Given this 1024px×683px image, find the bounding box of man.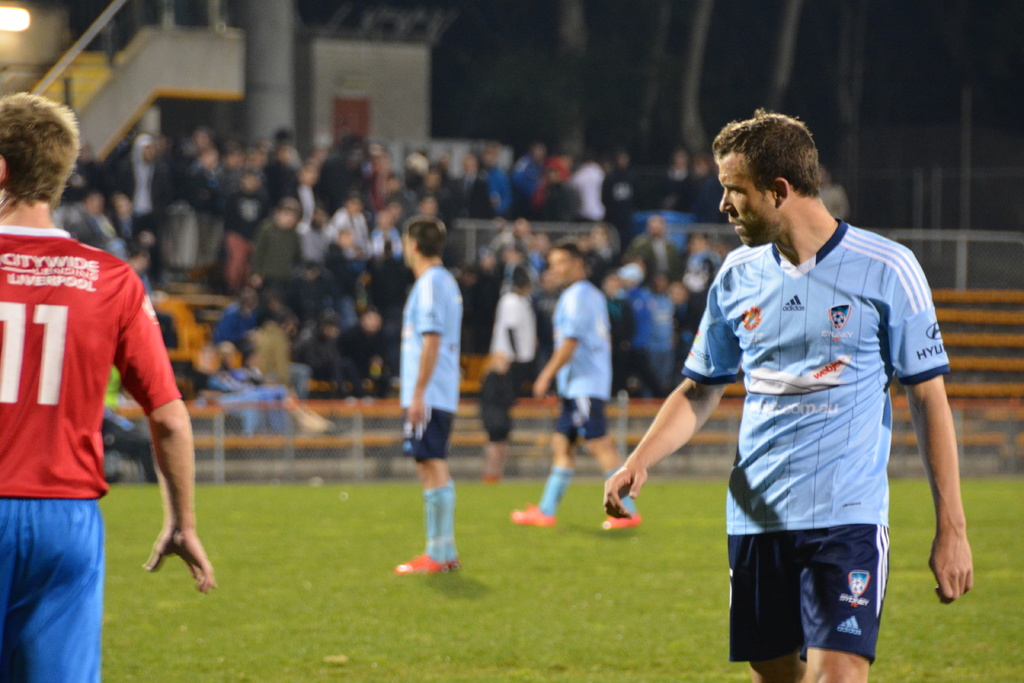
region(473, 263, 539, 483).
